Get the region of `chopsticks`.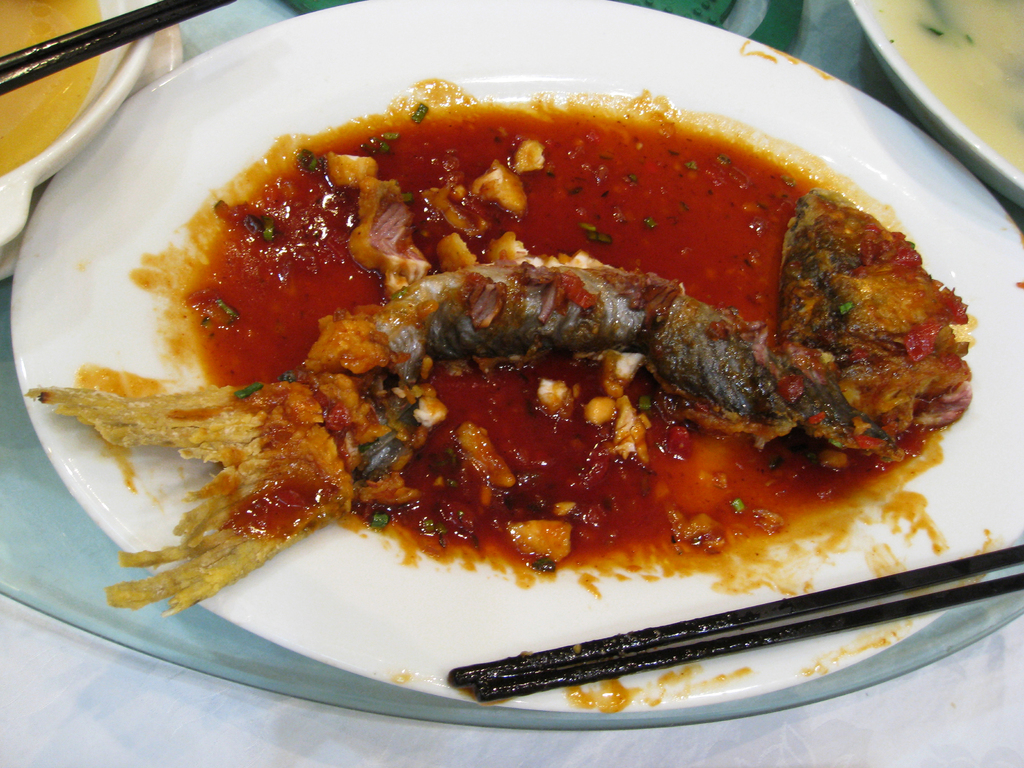
crop(0, 0, 236, 97).
